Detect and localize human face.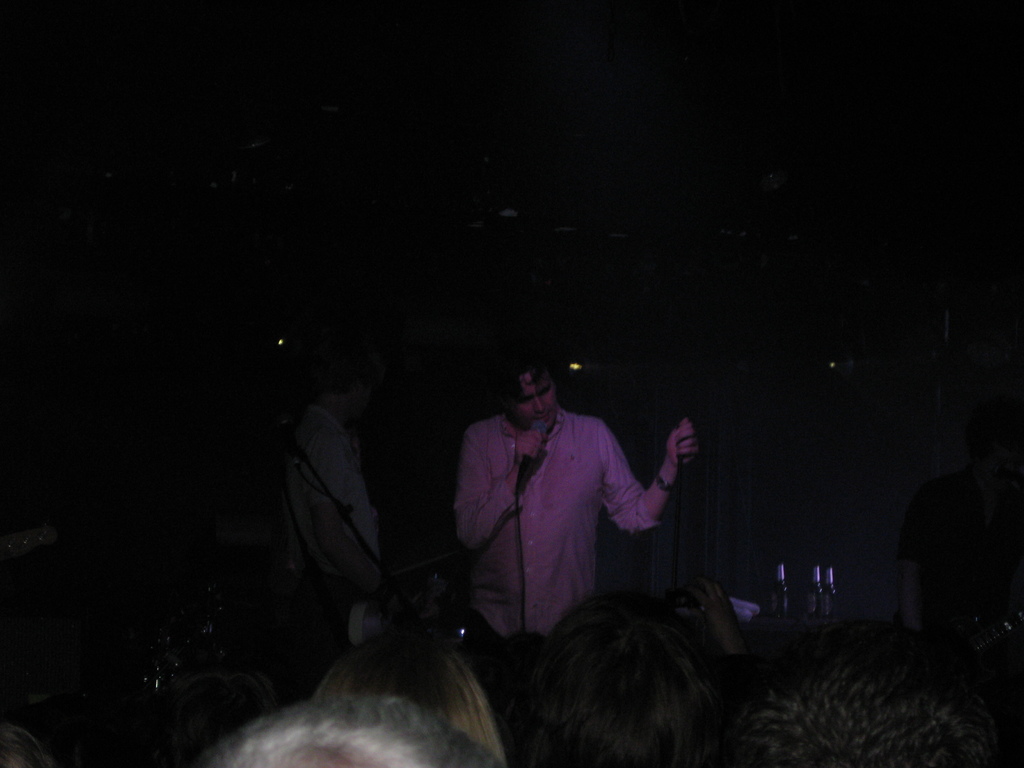
Localized at (512,371,557,422).
